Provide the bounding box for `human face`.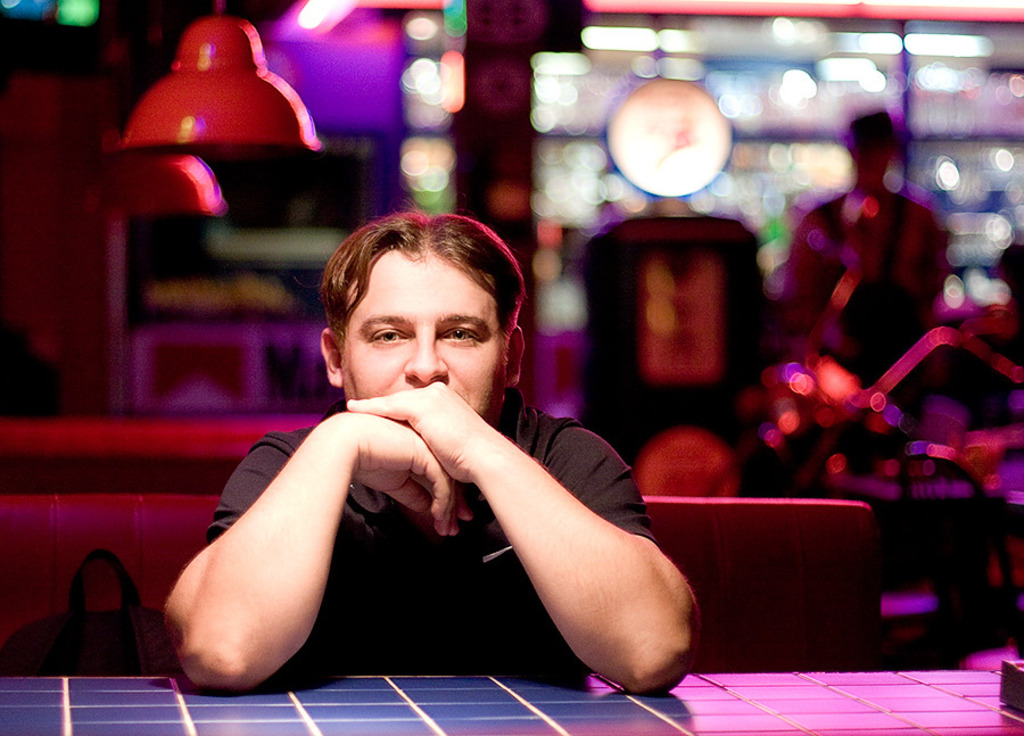
[339, 249, 507, 432].
